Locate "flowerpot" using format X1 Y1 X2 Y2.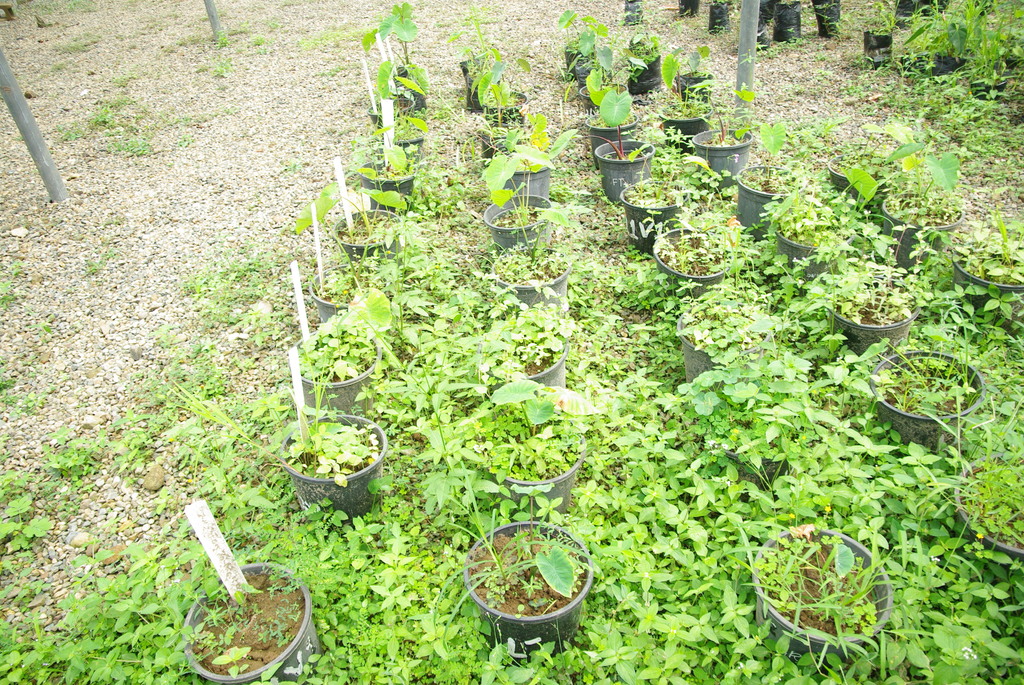
628 34 645 43.
